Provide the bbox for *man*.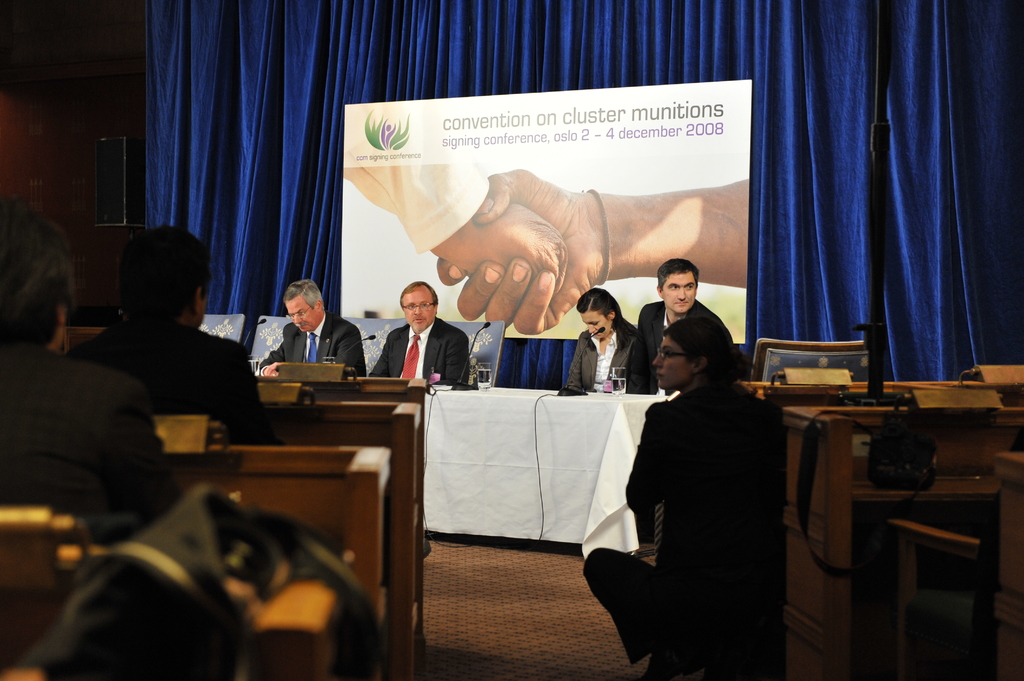
(259,282,371,382).
